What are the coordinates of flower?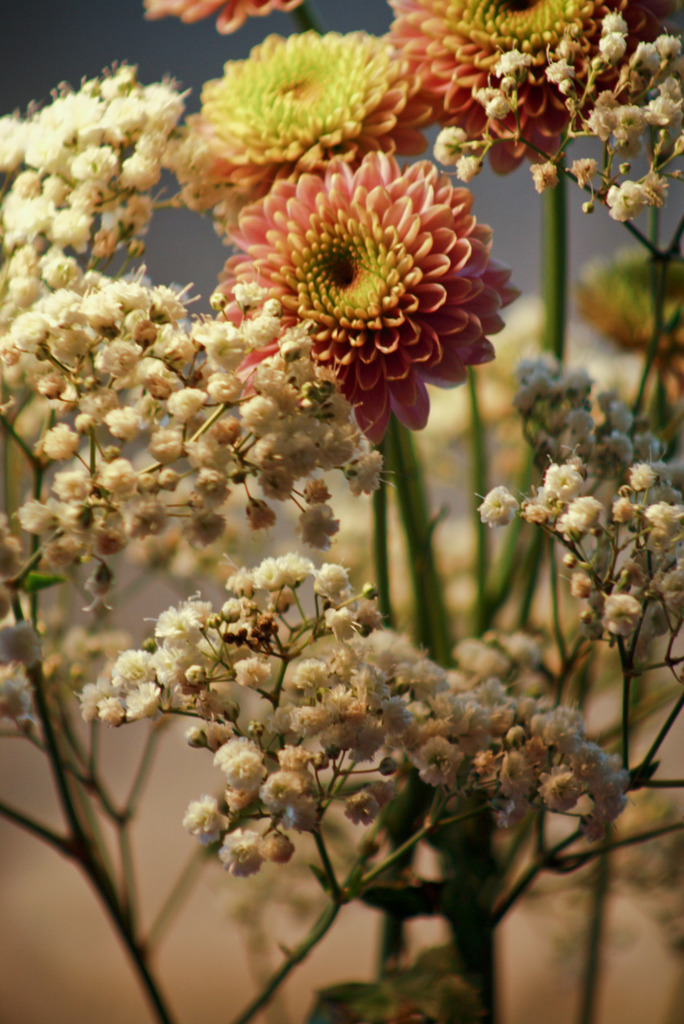
pyautogui.locateOnScreen(163, 16, 420, 225).
